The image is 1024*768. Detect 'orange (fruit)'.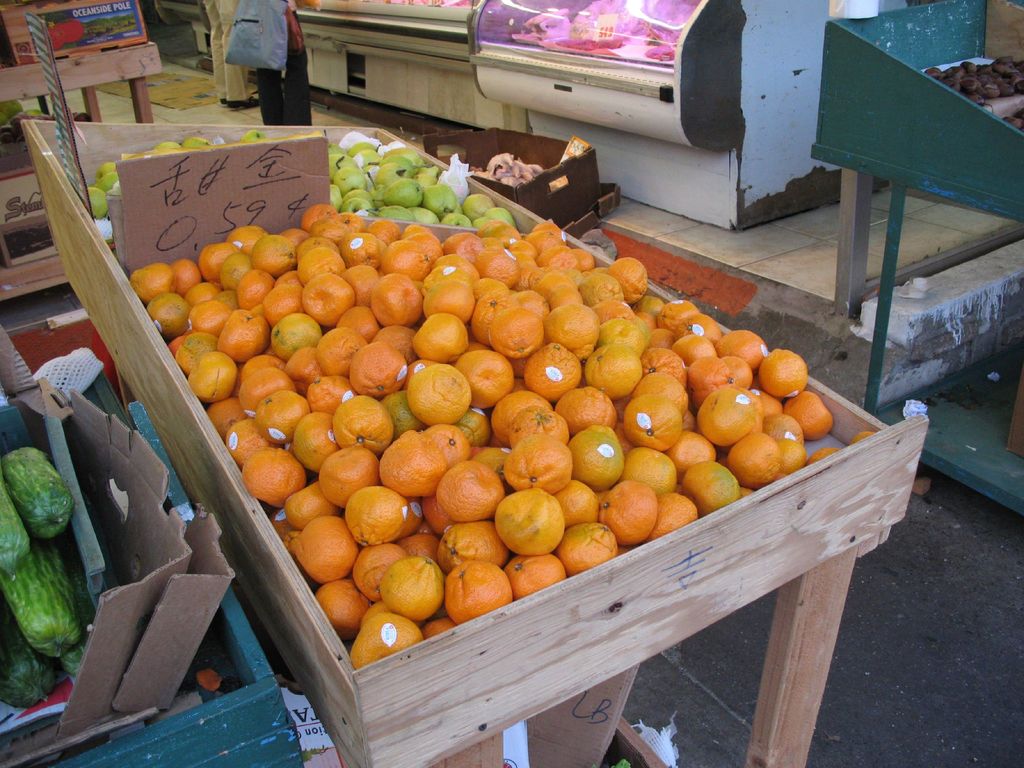
Detection: 321 453 388 494.
